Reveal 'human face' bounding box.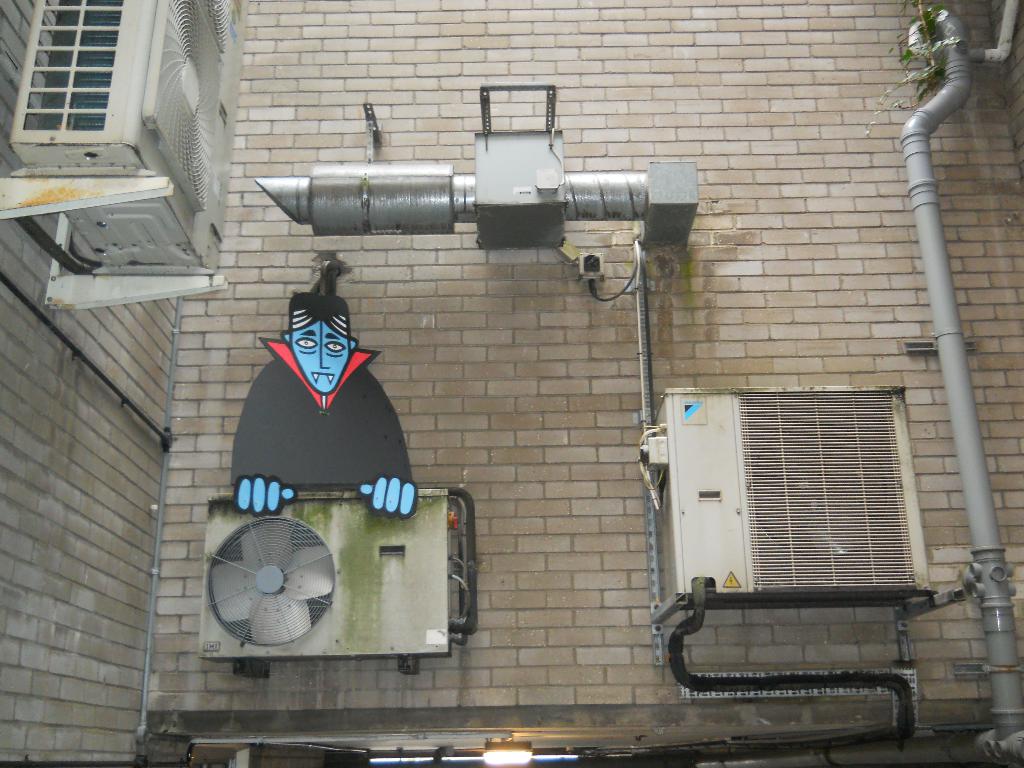
Revealed: x1=293, y1=322, x2=348, y2=389.
